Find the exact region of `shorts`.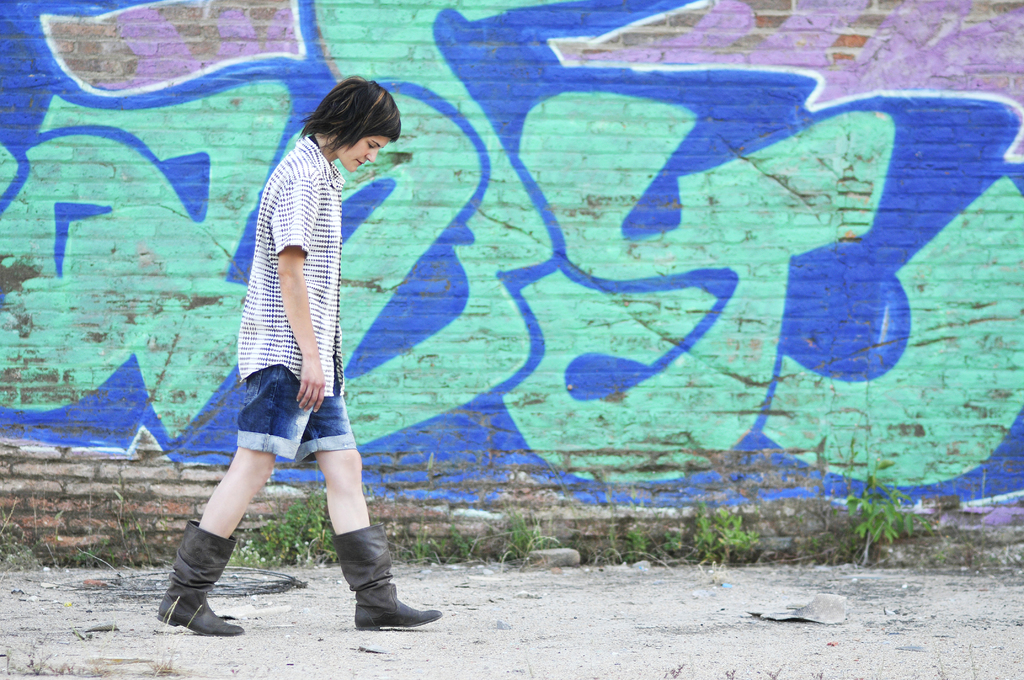
Exact region: x1=236, y1=359, x2=356, y2=464.
